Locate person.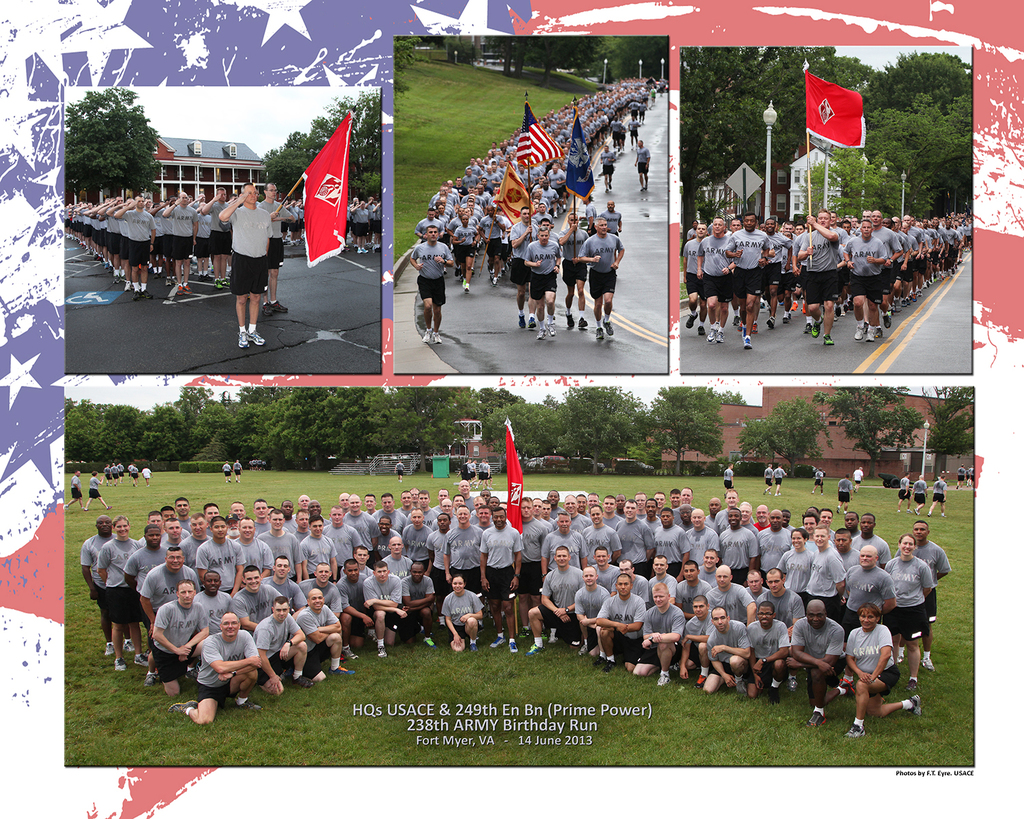
Bounding box: l=608, t=119, r=631, b=156.
